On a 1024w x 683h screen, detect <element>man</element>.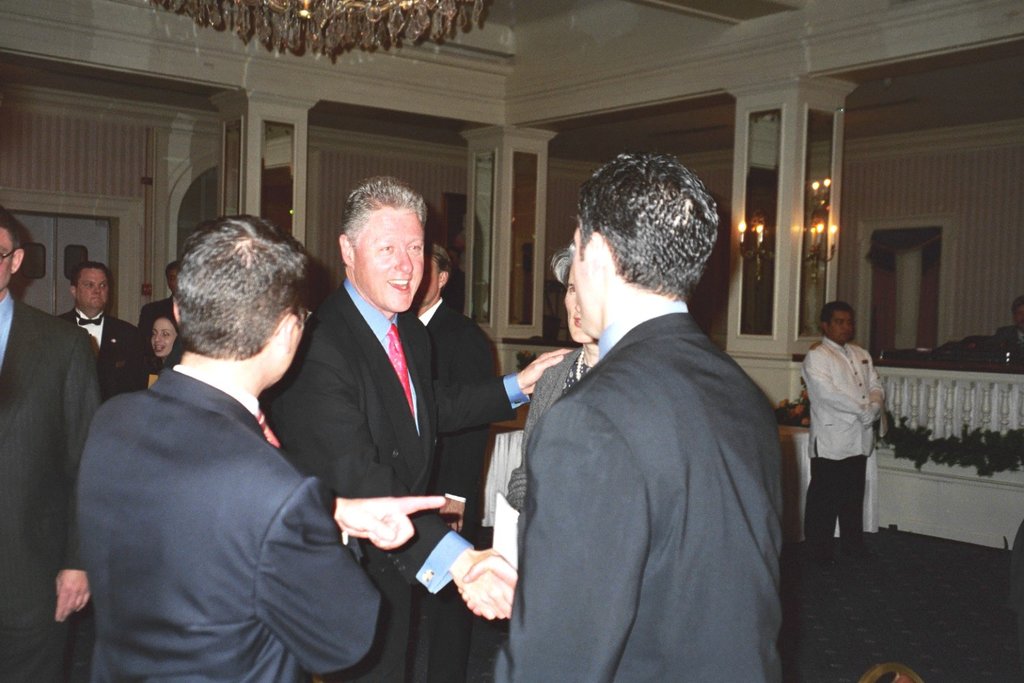
select_region(415, 239, 496, 682).
